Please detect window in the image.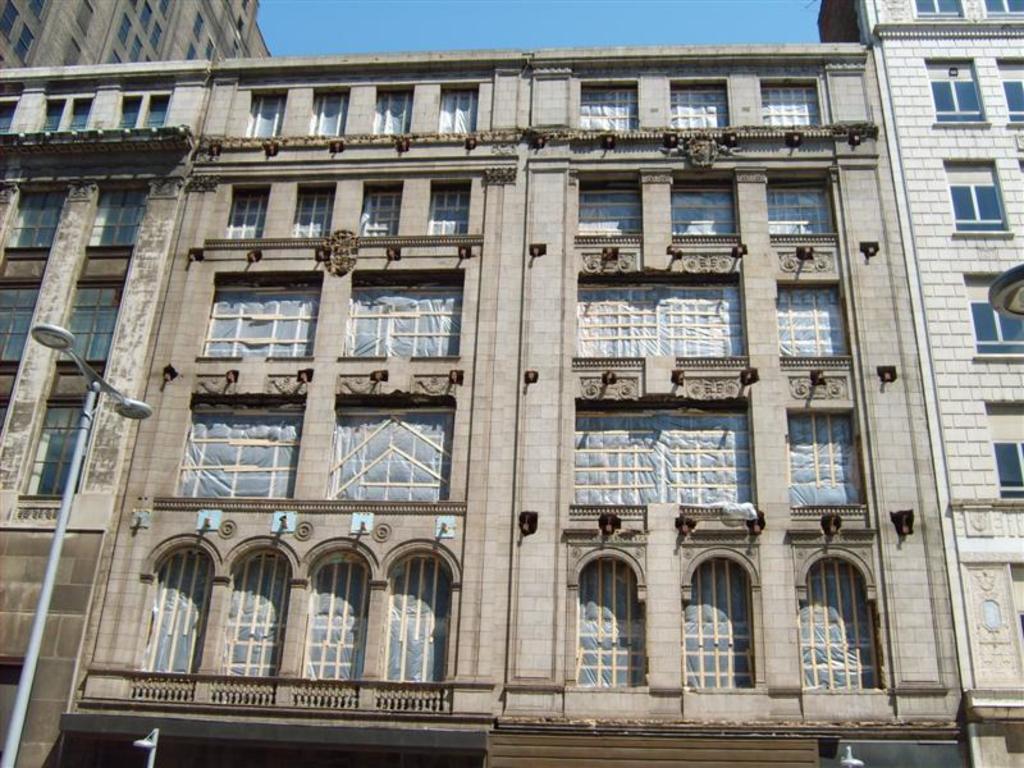
<bbox>301, 548, 367, 687</bbox>.
